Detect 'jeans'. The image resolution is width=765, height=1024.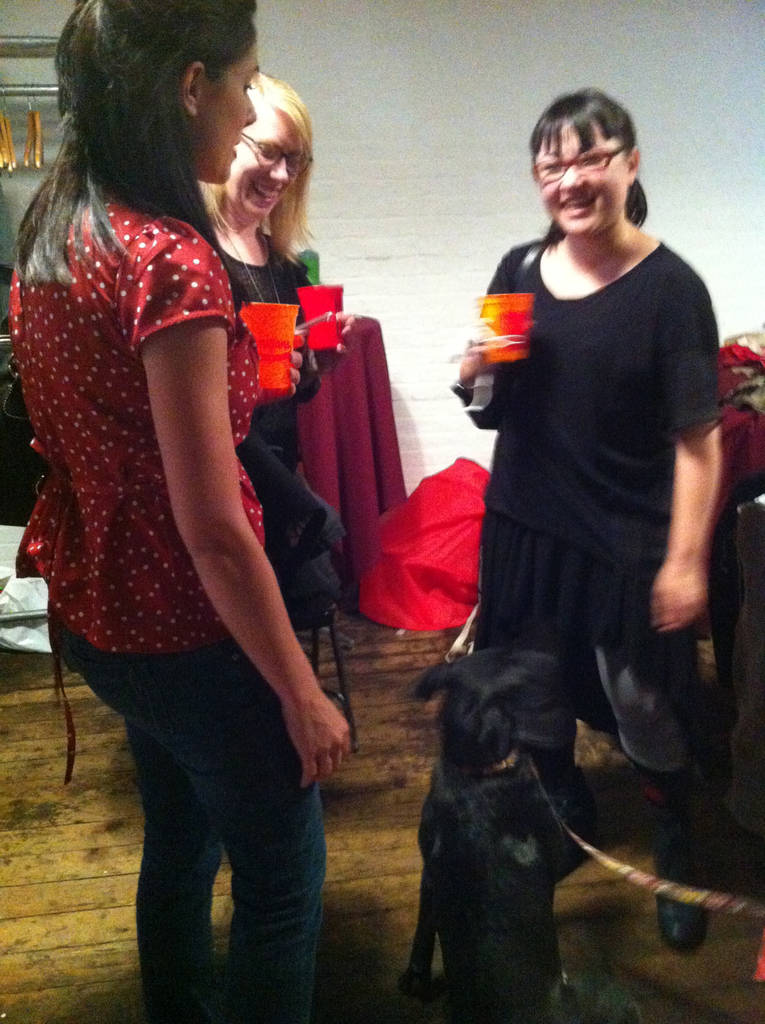
[left=40, top=614, right=321, bottom=1021].
